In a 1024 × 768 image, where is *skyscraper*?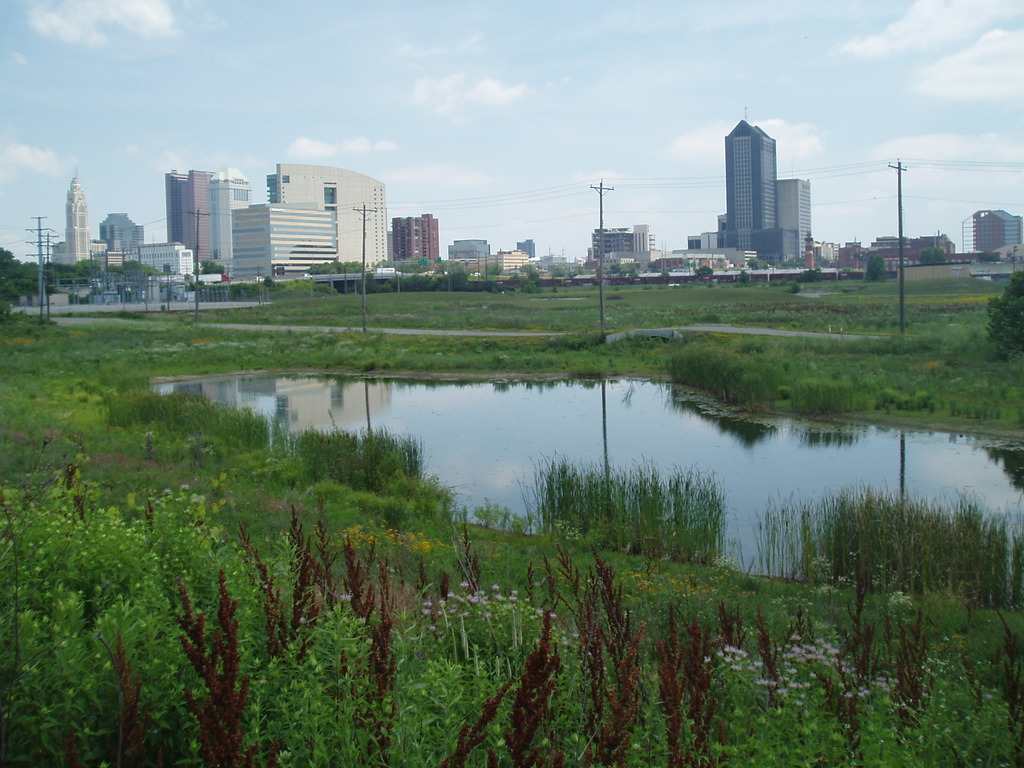
(449,234,493,268).
